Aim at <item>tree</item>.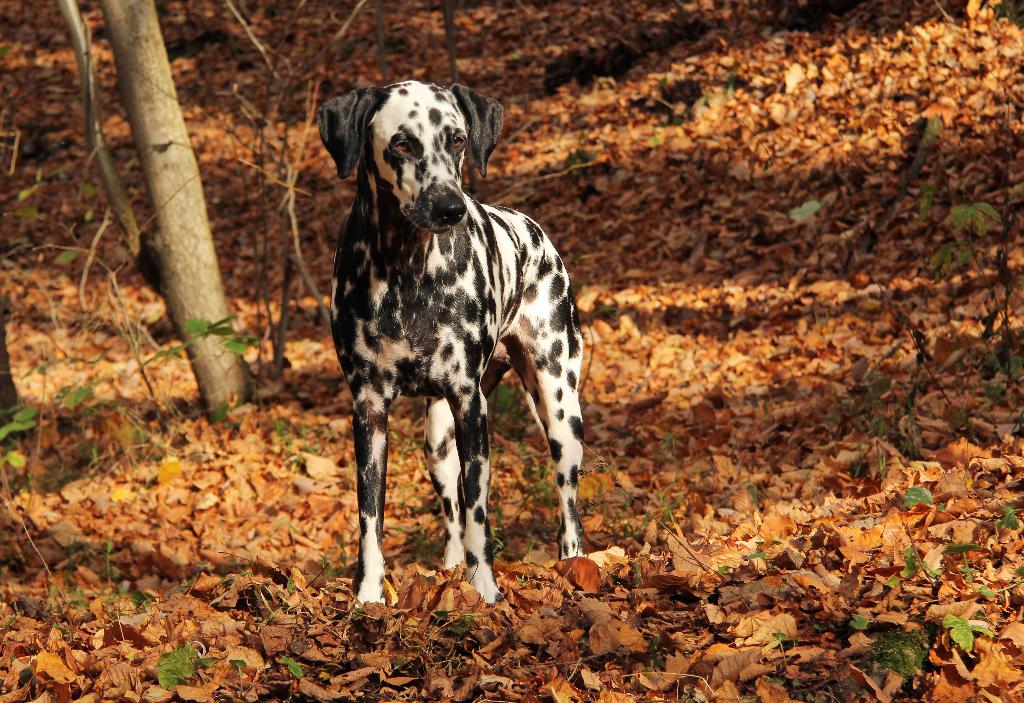
Aimed at box=[99, 3, 252, 412].
